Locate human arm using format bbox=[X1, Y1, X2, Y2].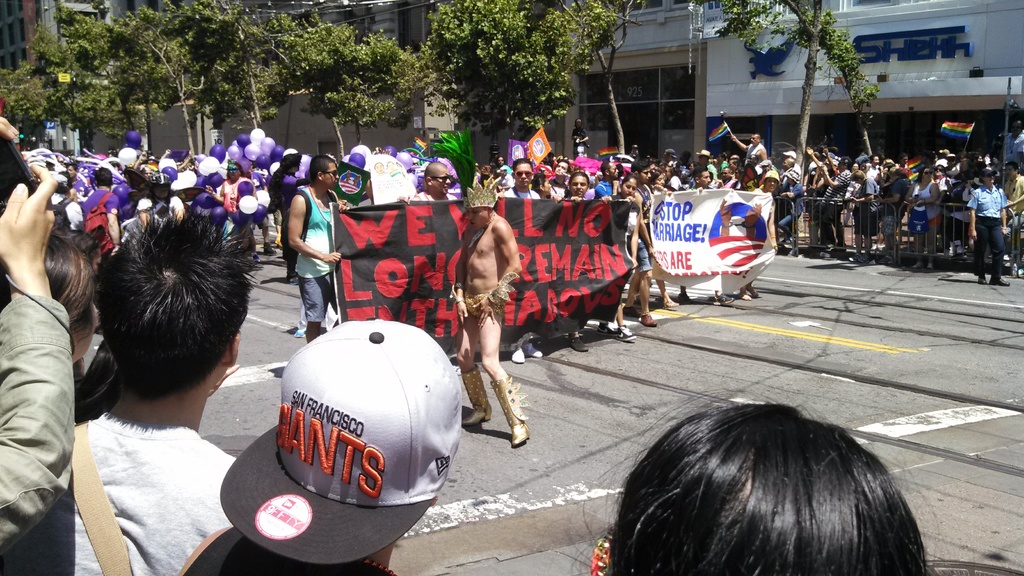
bbox=[764, 198, 780, 252].
